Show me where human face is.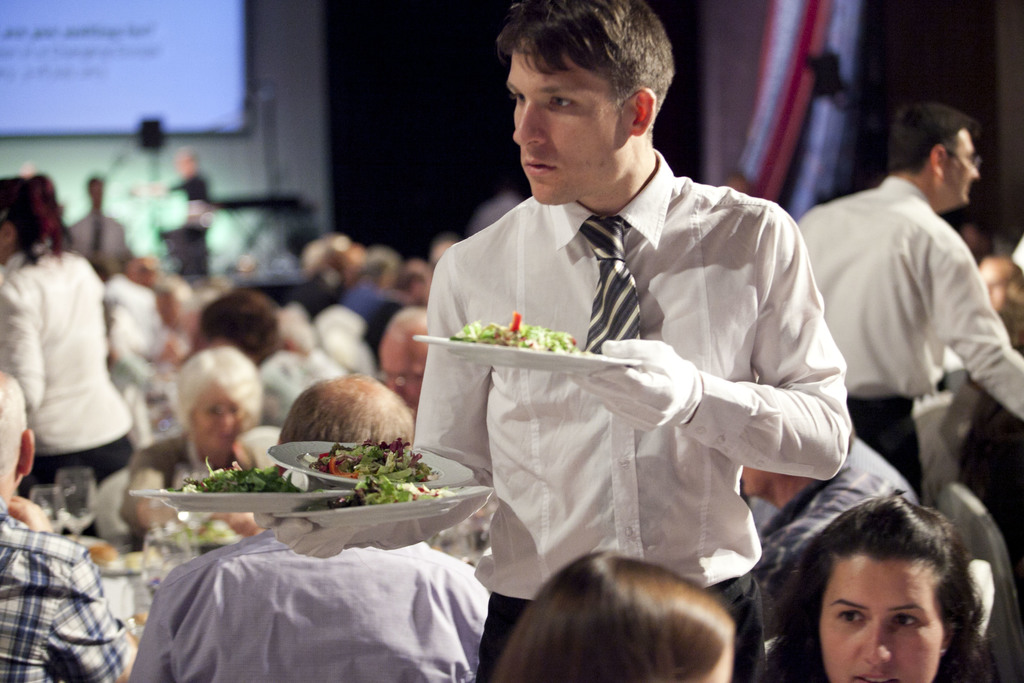
human face is at [left=947, top=126, right=977, bottom=200].
